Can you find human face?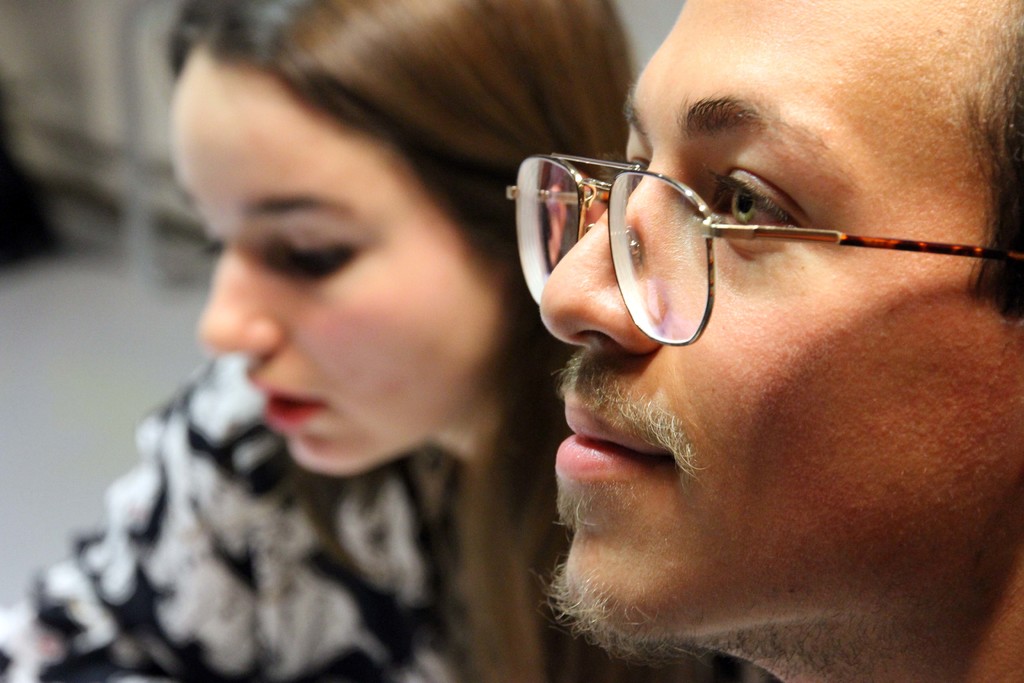
Yes, bounding box: [162,44,500,477].
